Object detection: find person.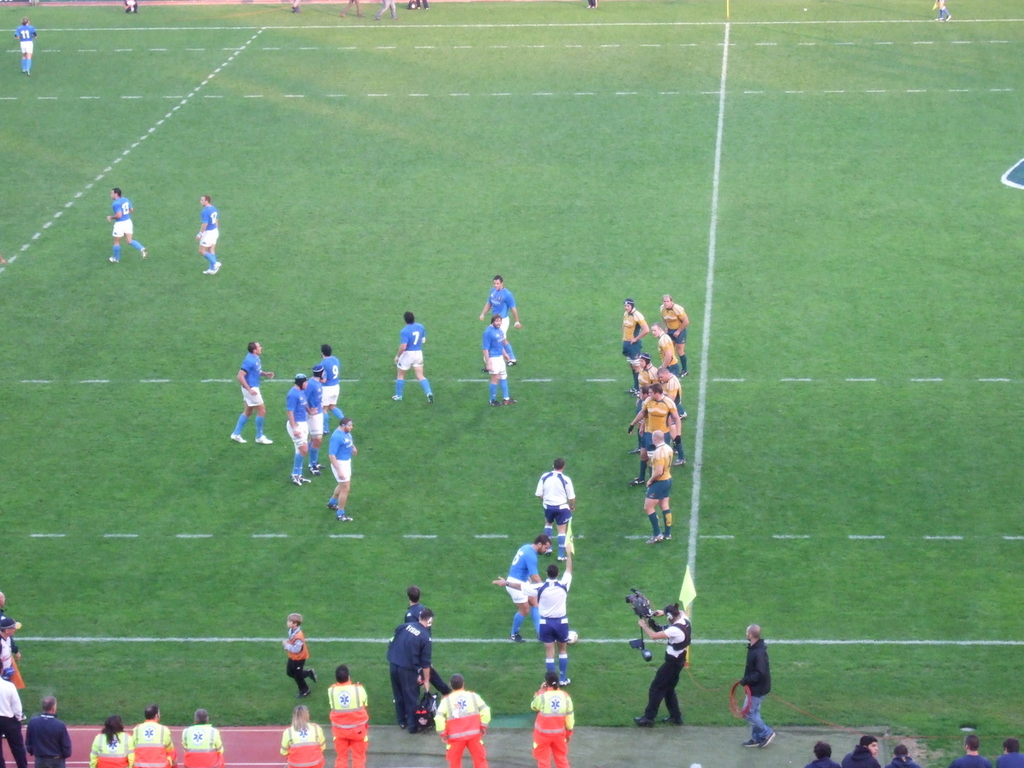
detection(649, 323, 678, 375).
